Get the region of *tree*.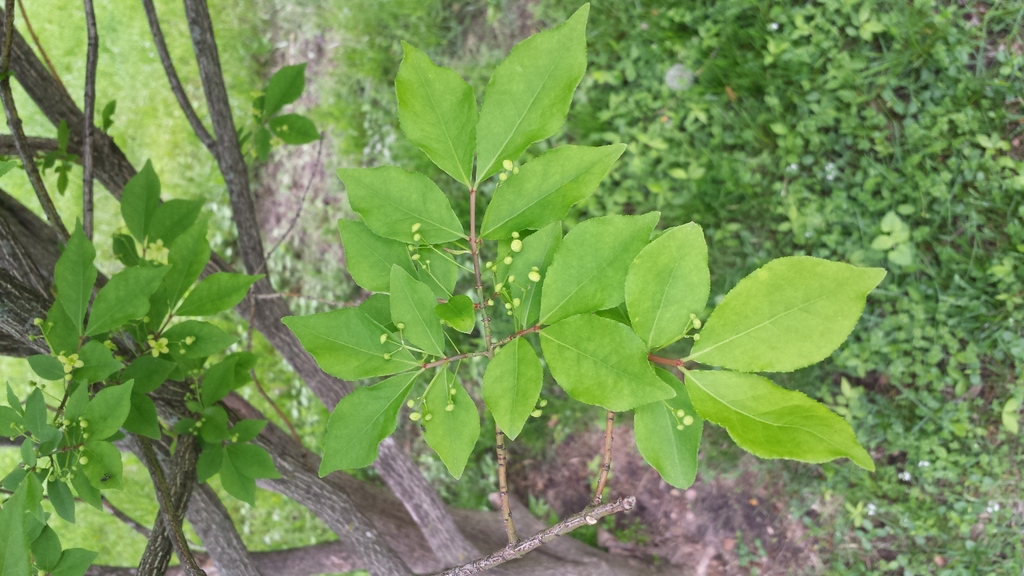
(x1=0, y1=0, x2=888, y2=575).
